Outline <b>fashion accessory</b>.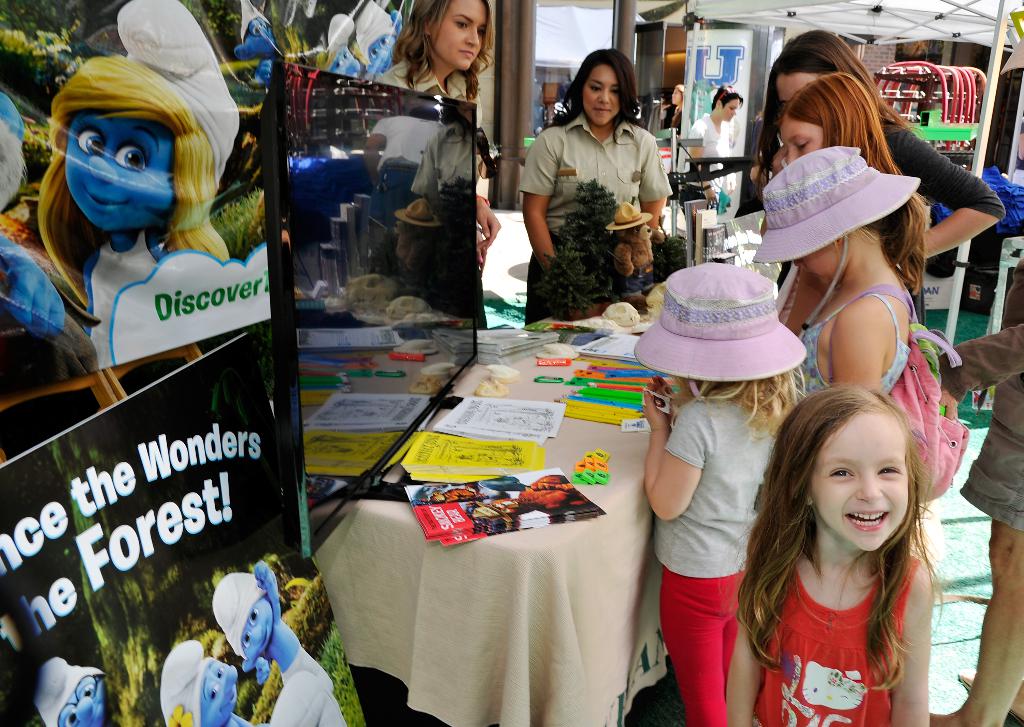
Outline: [x1=961, y1=669, x2=1023, y2=726].
